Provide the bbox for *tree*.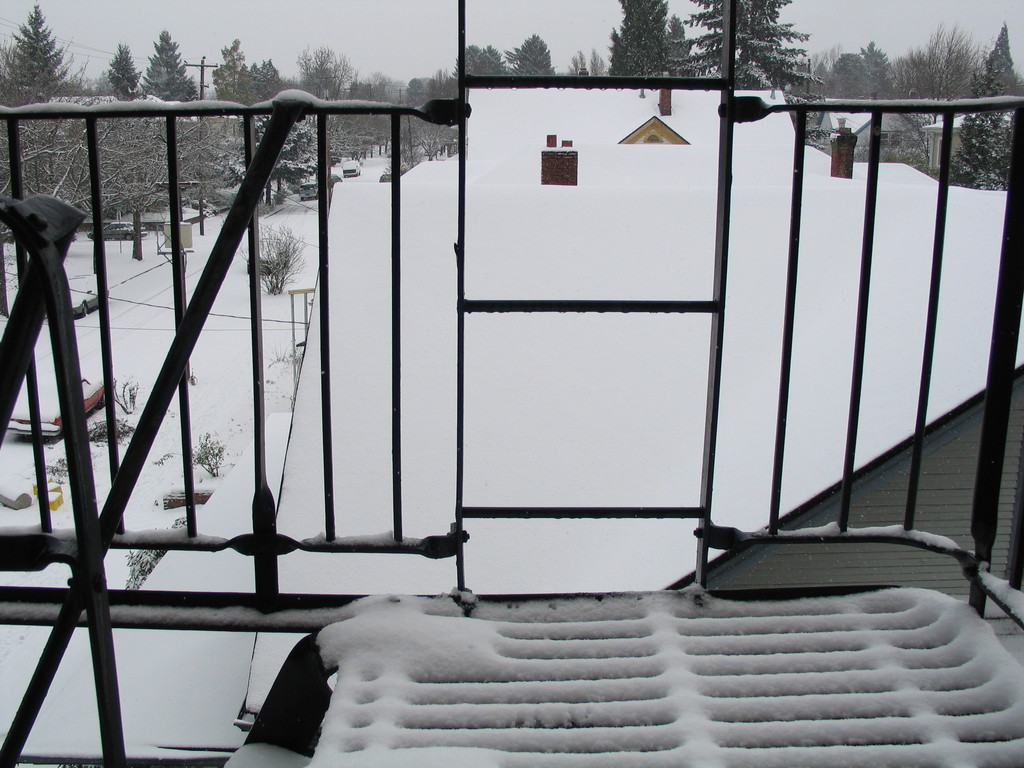
215/38/277/106.
